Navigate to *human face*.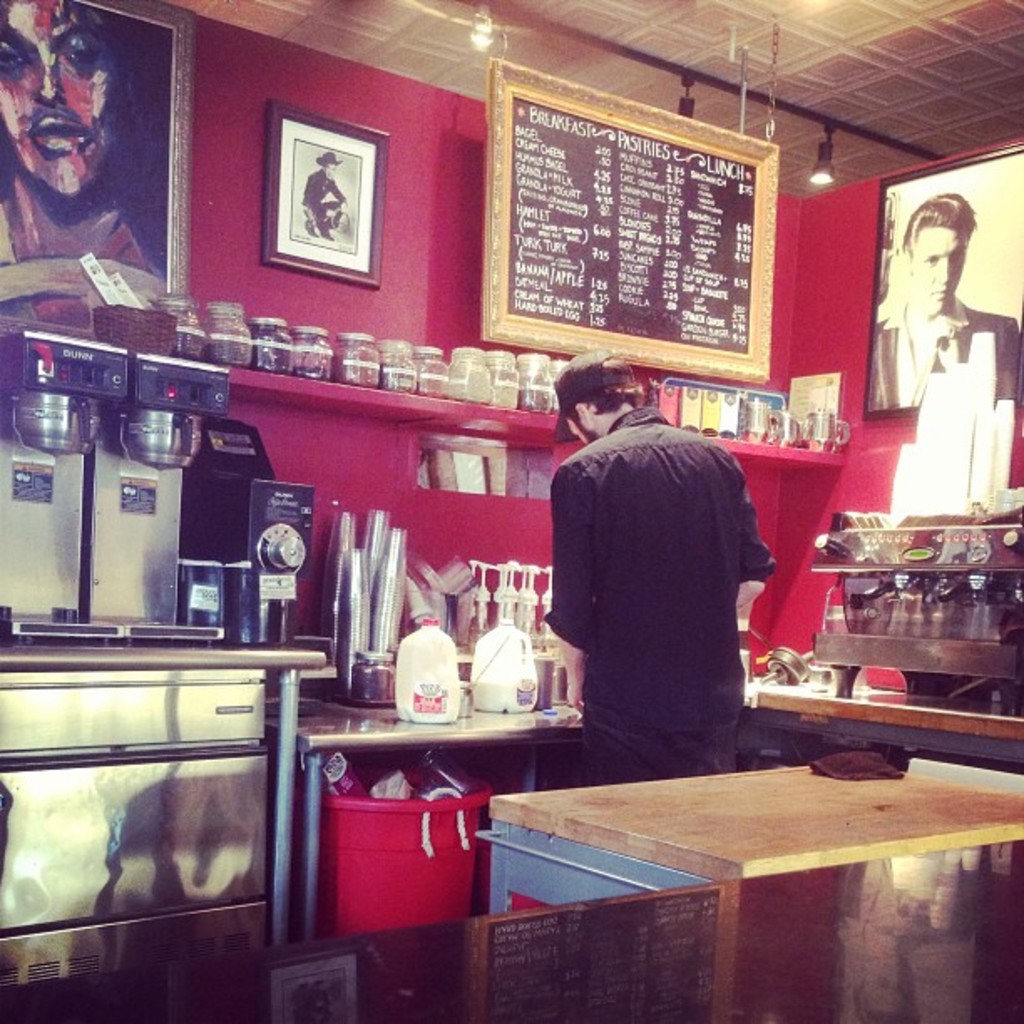
Navigation target: (0,0,124,201).
